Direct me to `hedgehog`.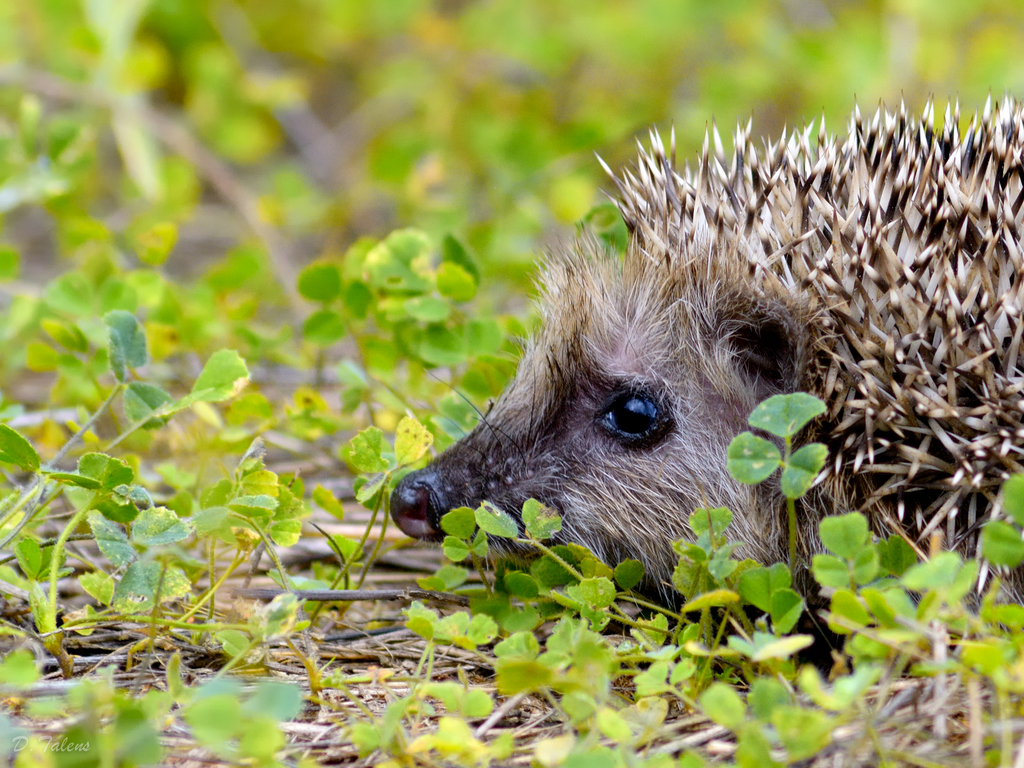
Direction: 388,82,1023,651.
